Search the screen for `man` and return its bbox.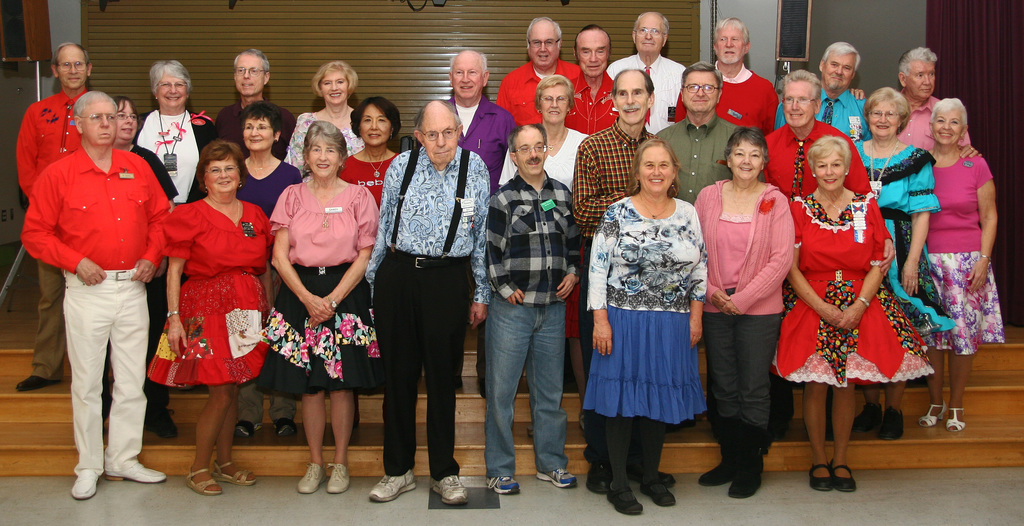
Found: x1=650, y1=61, x2=756, y2=441.
